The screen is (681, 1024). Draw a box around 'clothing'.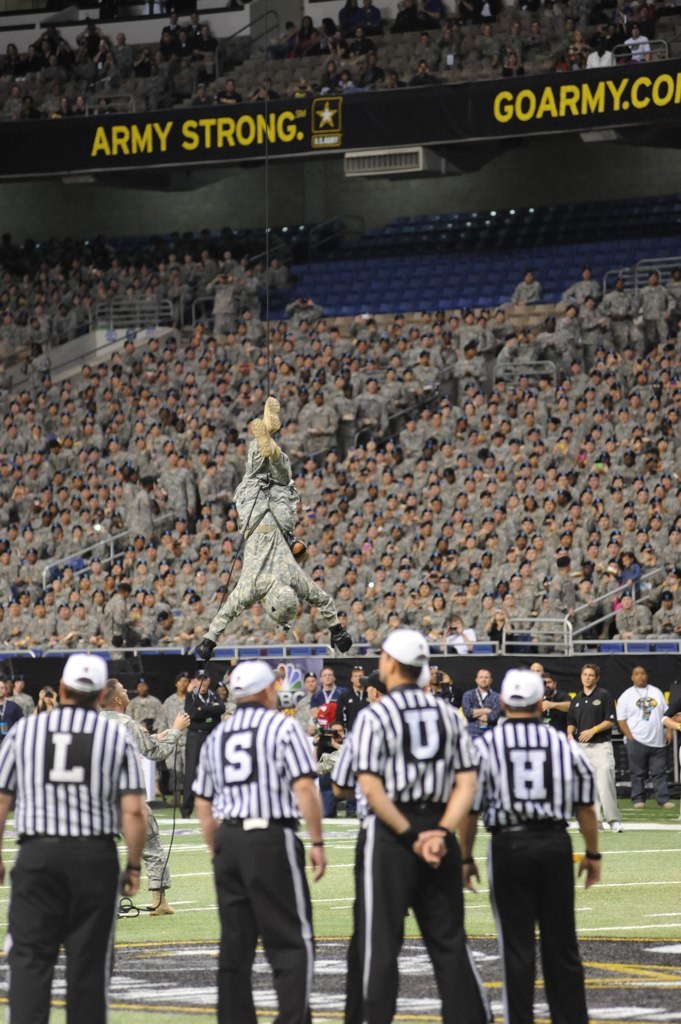
select_region(187, 696, 219, 729).
